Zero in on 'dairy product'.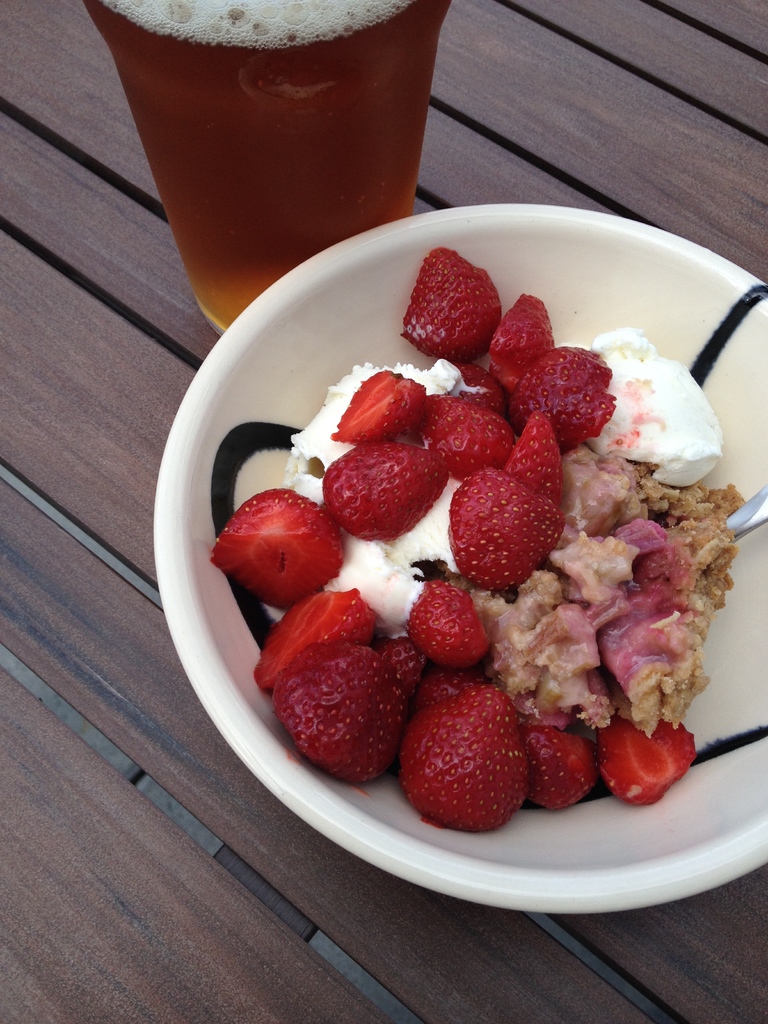
Zeroed in: detection(585, 330, 723, 490).
